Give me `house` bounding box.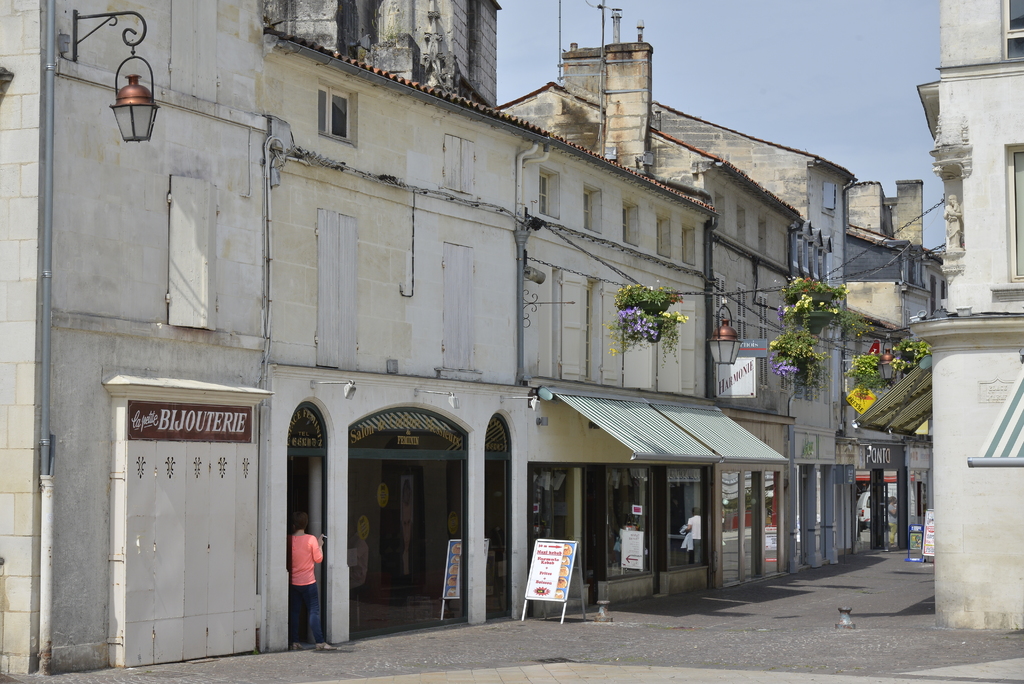
255:0:498:112.
